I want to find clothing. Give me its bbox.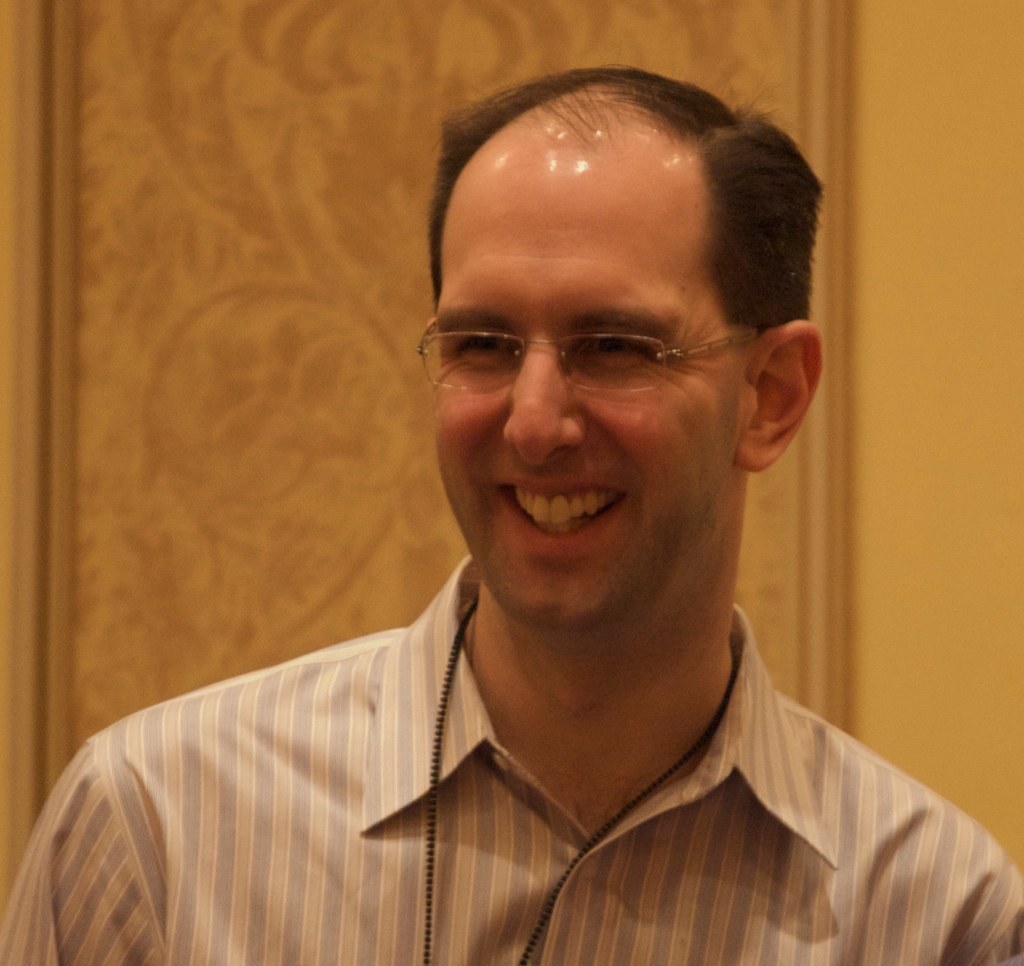
[87,581,1023,959].
